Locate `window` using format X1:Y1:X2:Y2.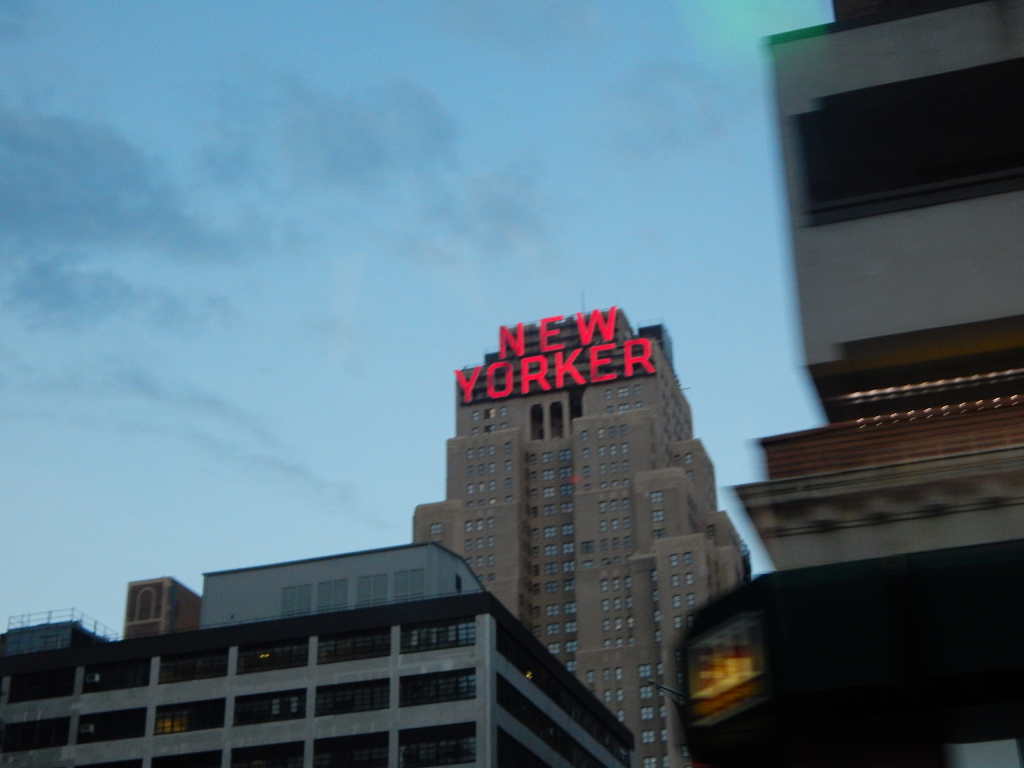
76:760:142:767.
